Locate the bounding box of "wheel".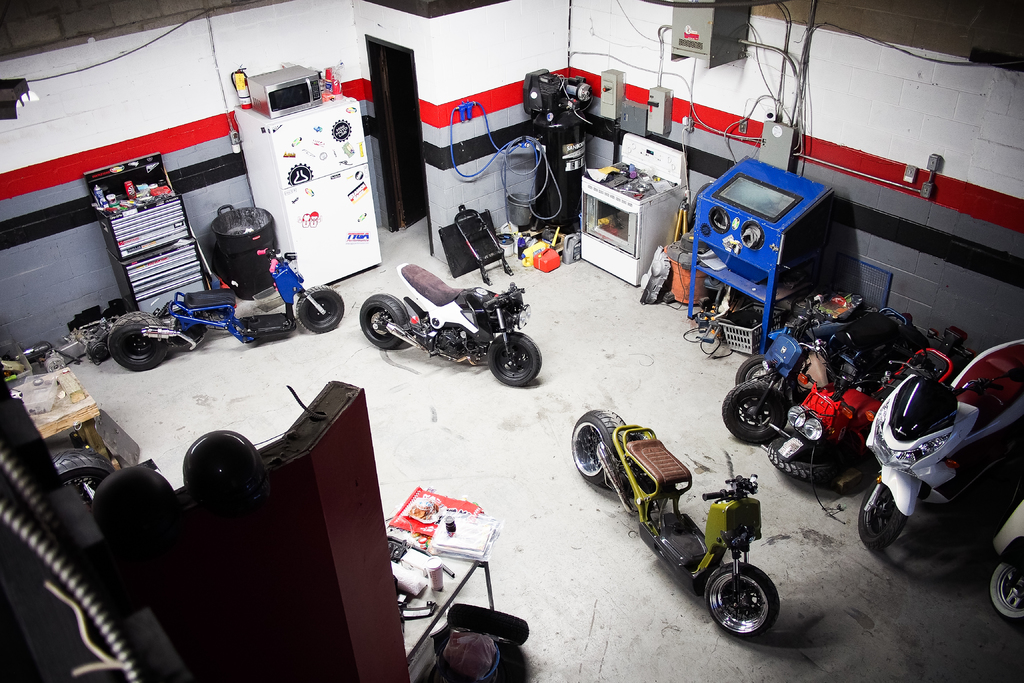
Bounding box: [105,309,169,372].
